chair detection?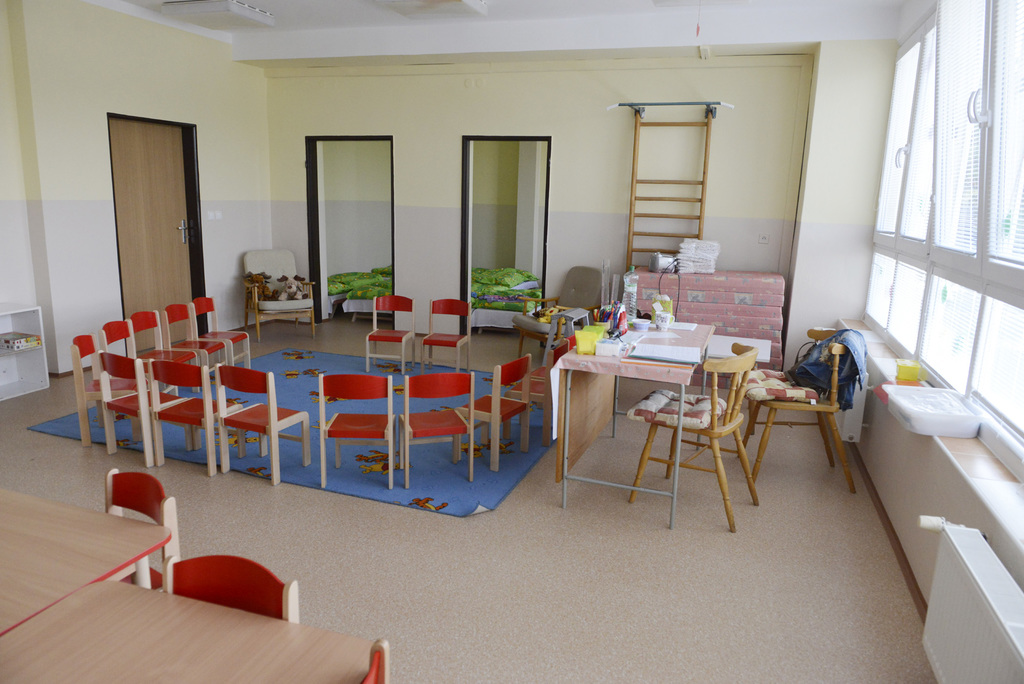
{"left": 316, "top": 375, "right": 401, "bottom": 489}
